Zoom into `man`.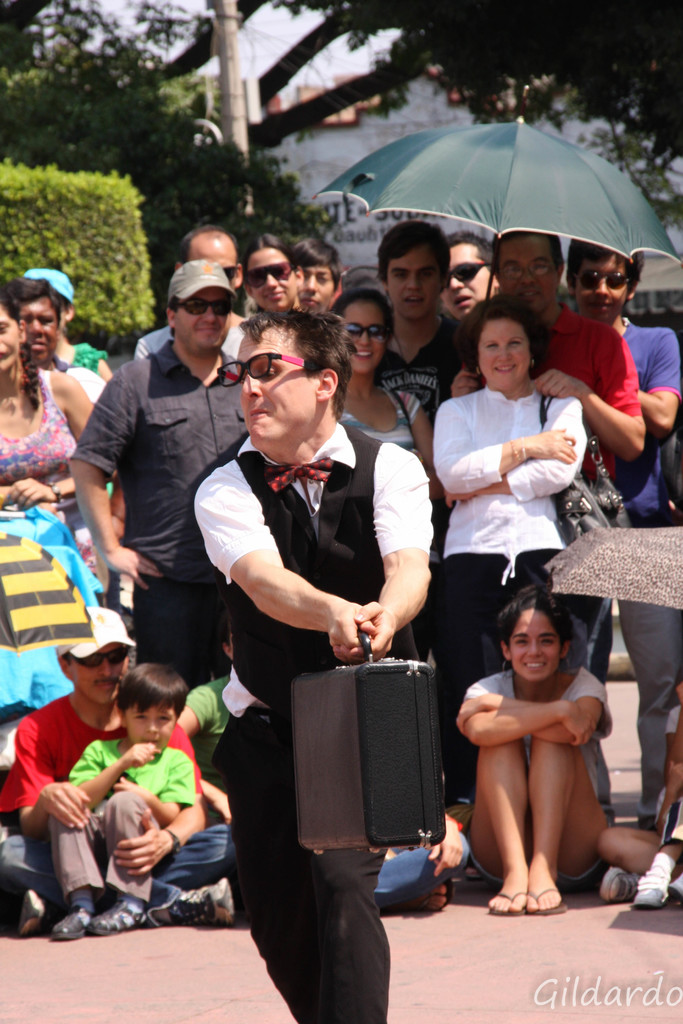
Zoom target: region(437, 230, 502, 319).
